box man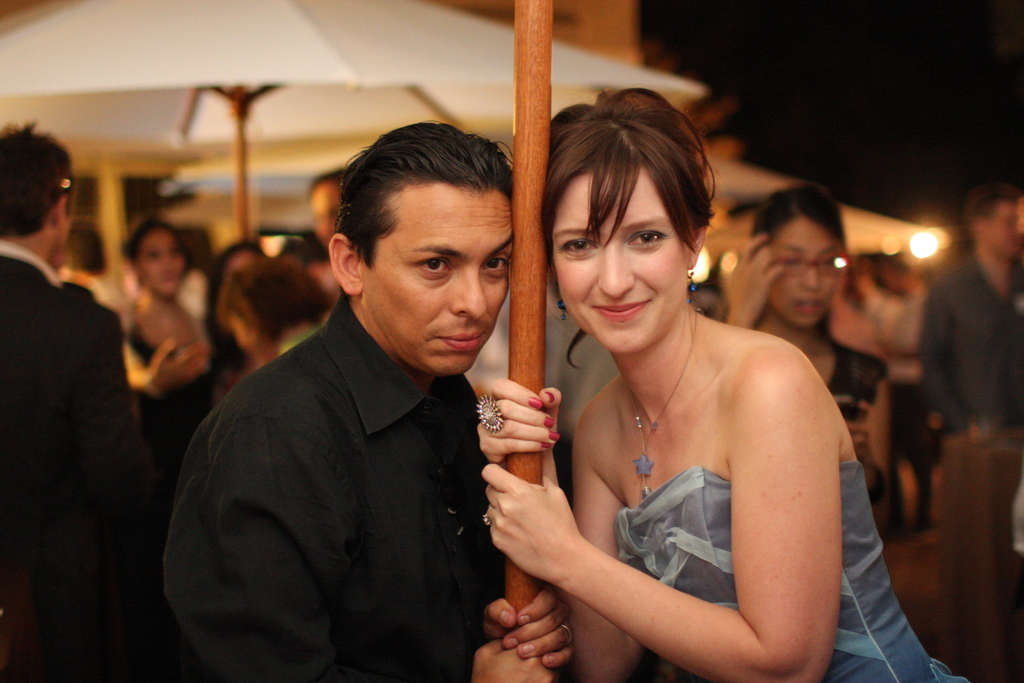
locate(161, 115, 573, 682)
